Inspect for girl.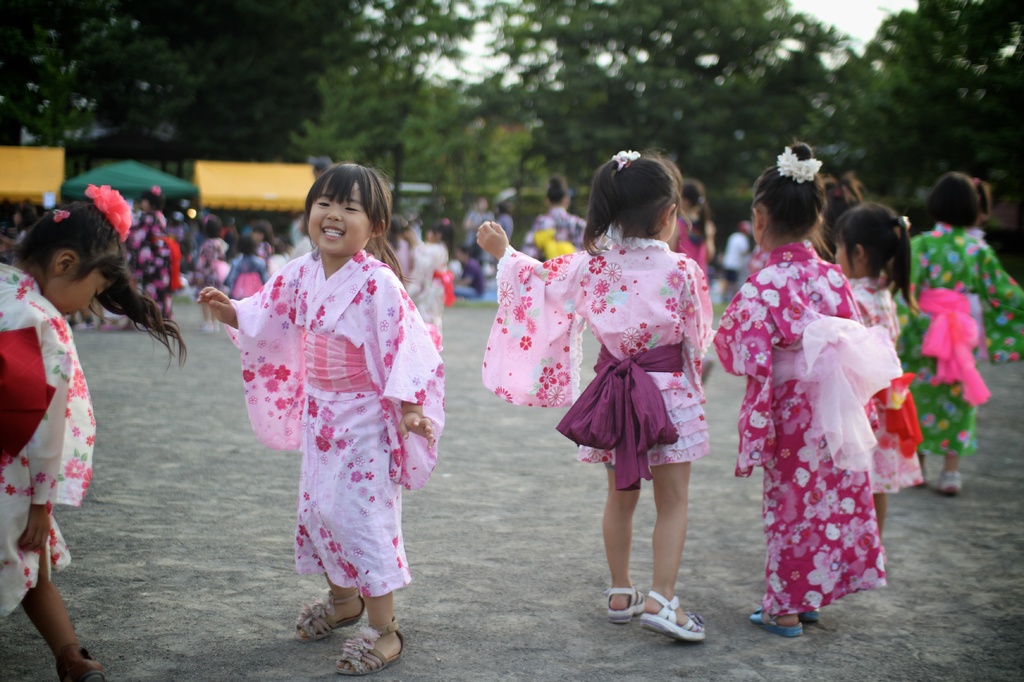
Inspection: select_region(826, 194, 919, 539).
